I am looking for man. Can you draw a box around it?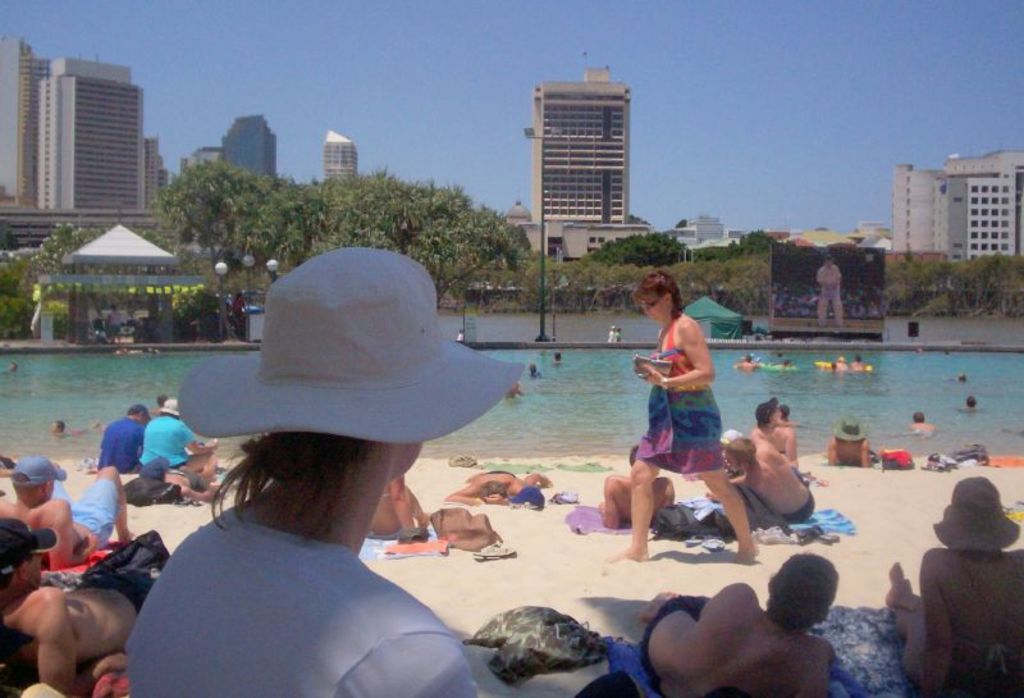
Sure, the bounding box is (0,453,128,561).
